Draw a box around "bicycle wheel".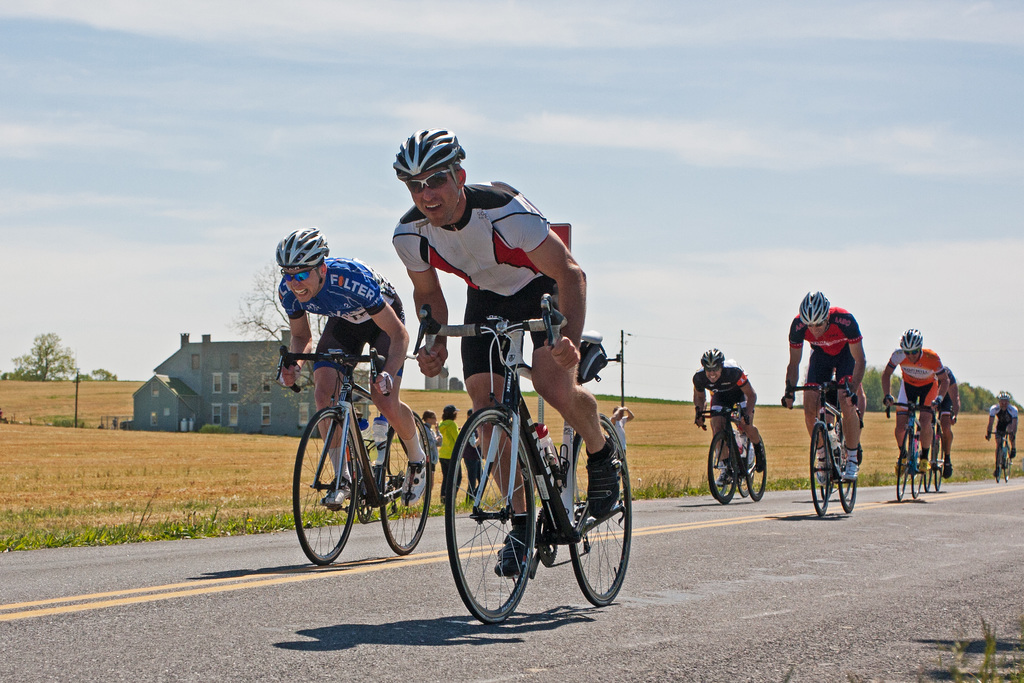
crop(896, 431, 908, 498).
